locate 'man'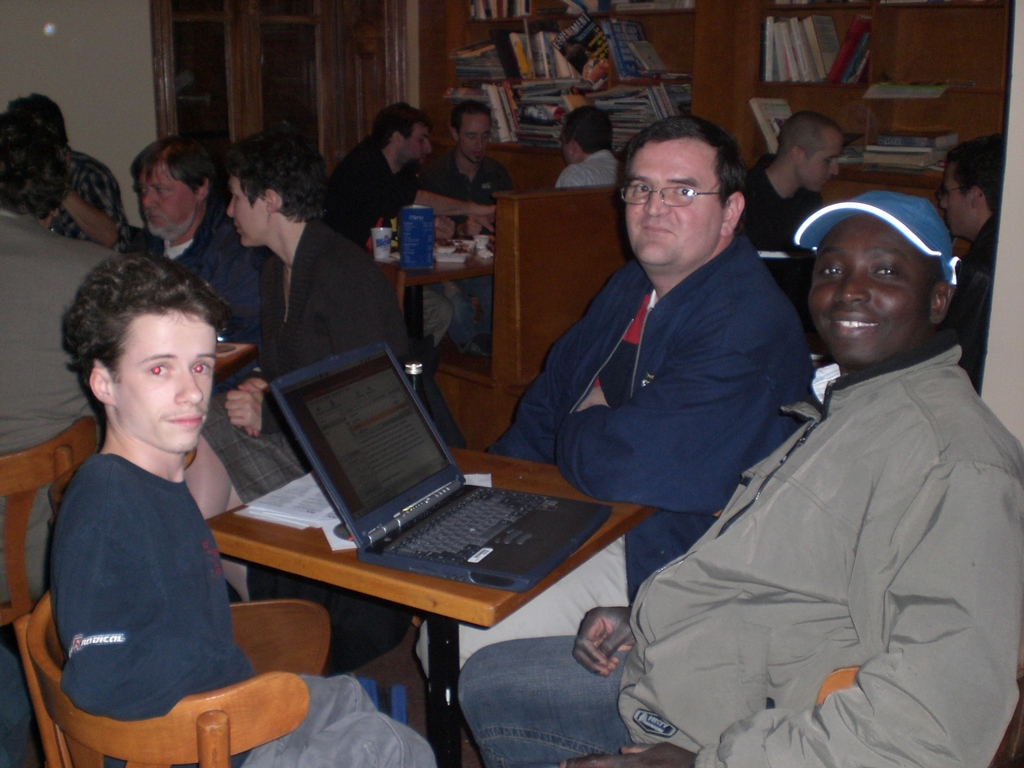
rect(453, 184, 1023, 767)
